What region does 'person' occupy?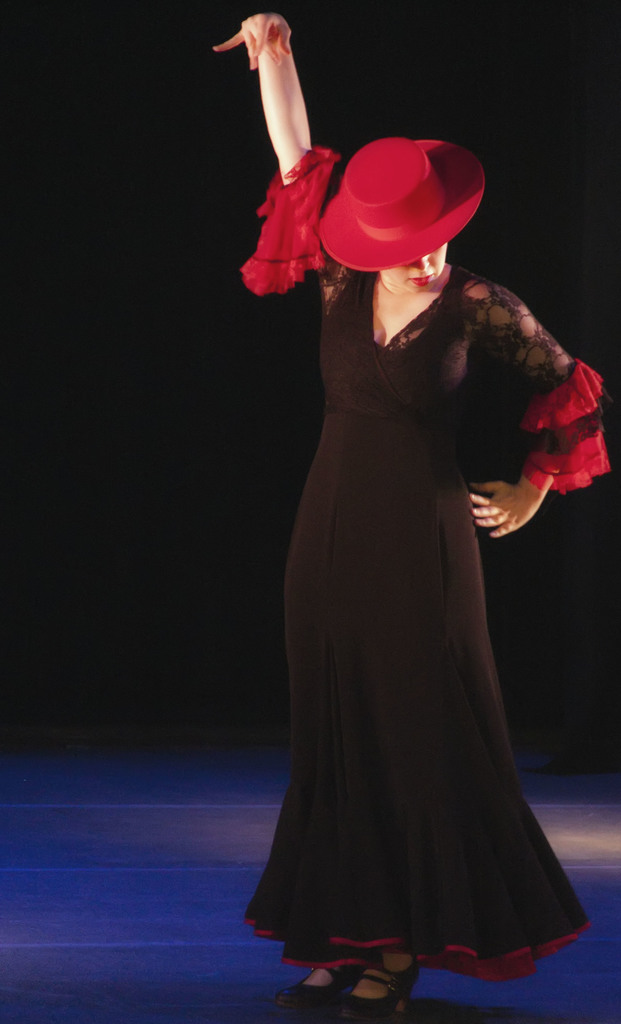
<region>213, 51, 579, 981</region>.
